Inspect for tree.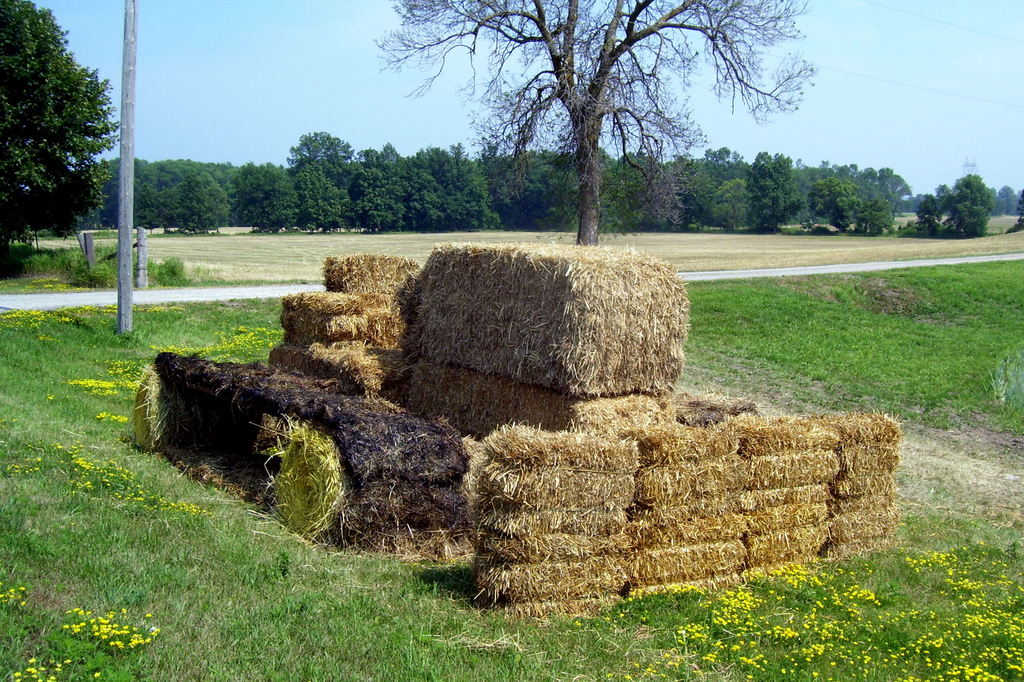
Inspection: Rect(0, 0, 117, 261).
